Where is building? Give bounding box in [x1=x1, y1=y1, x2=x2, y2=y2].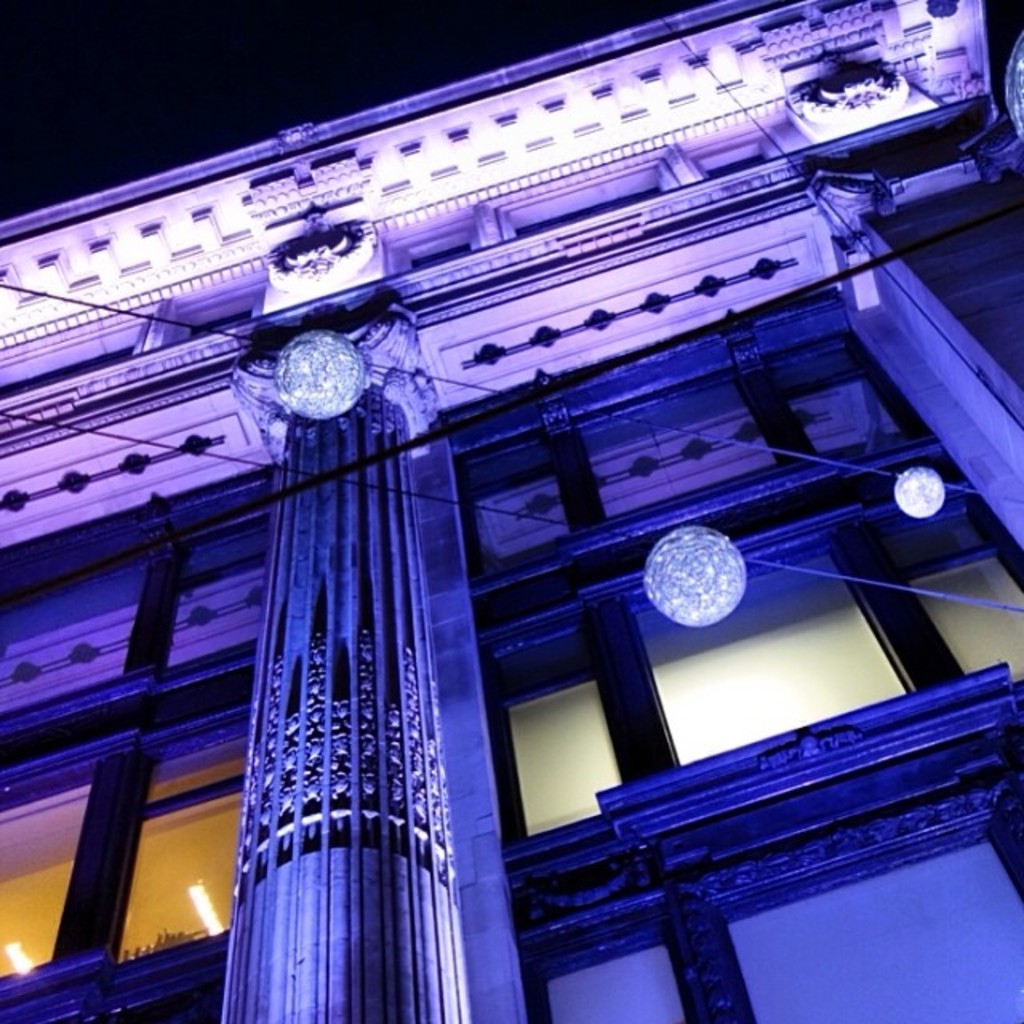
[x1=0, y1=6, x2=1022, y2=1022].
